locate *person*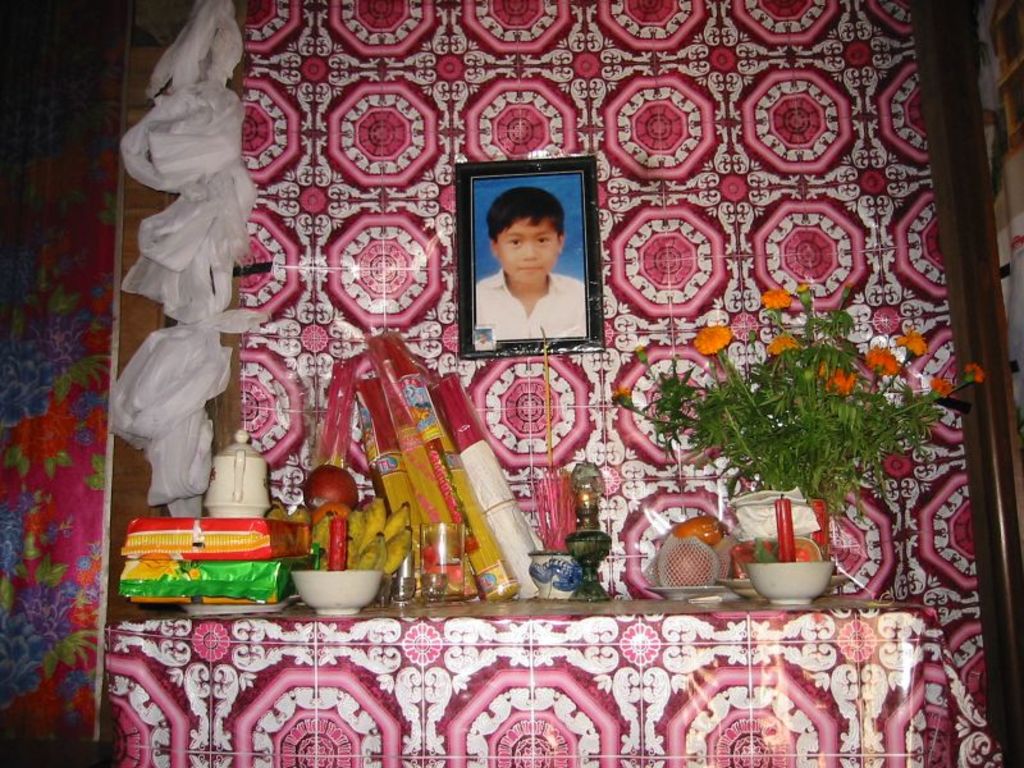
rect(476, 186, 590, 342)
